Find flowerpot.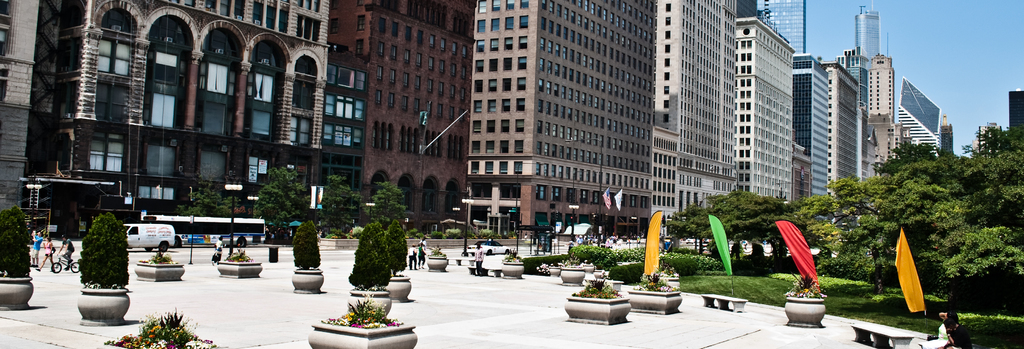
region(504, 261, 525, 279).
